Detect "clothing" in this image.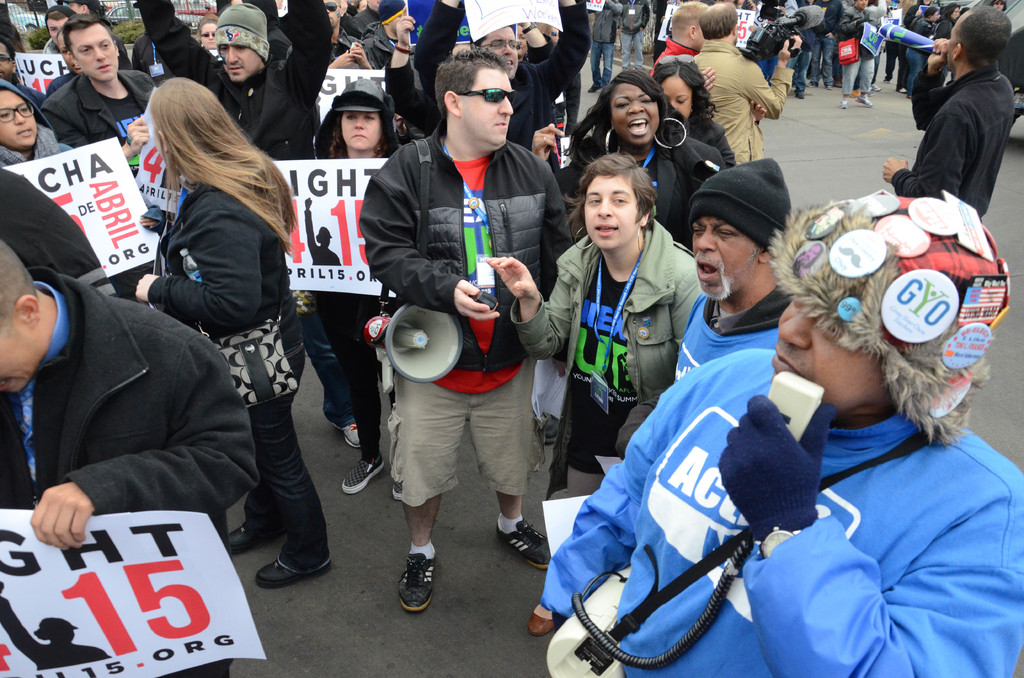
Detection: l=589, t=0, r=624, b=88.
